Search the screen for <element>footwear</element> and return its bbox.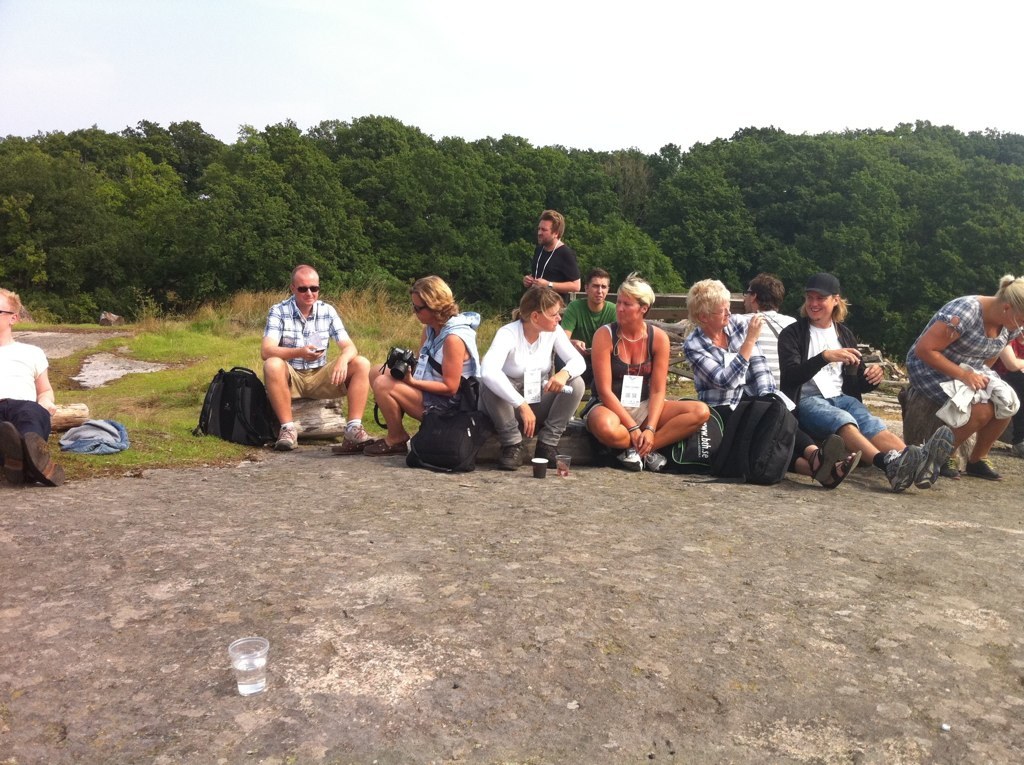
Found: {"x1": 497, "y1": 443, "x2": 521, "y2": 470}.
